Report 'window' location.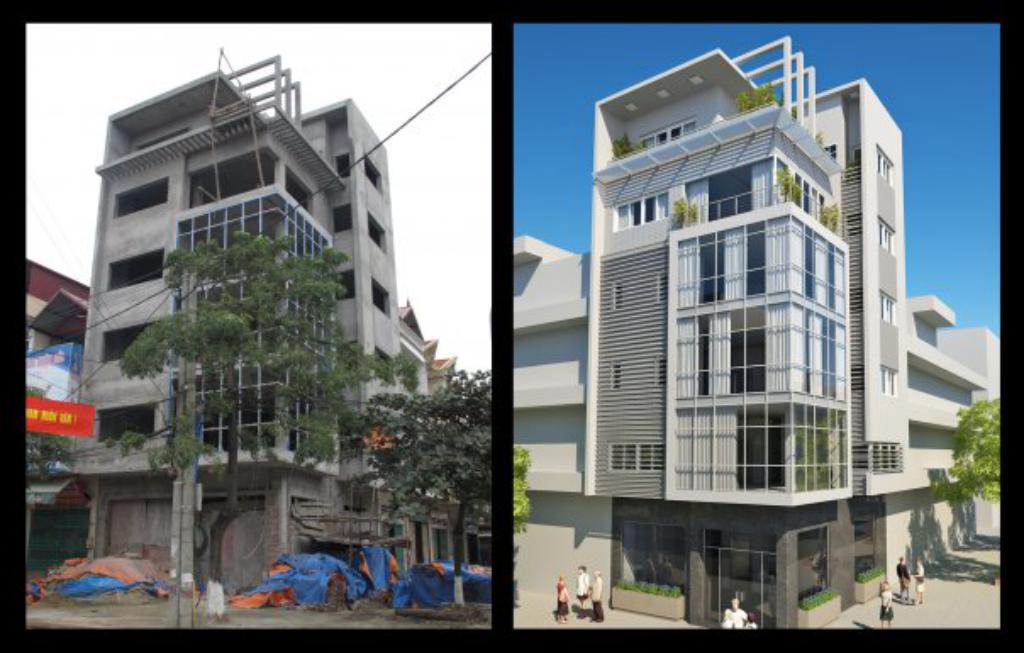
Report: bbox=(368, 215, 383, 251).
